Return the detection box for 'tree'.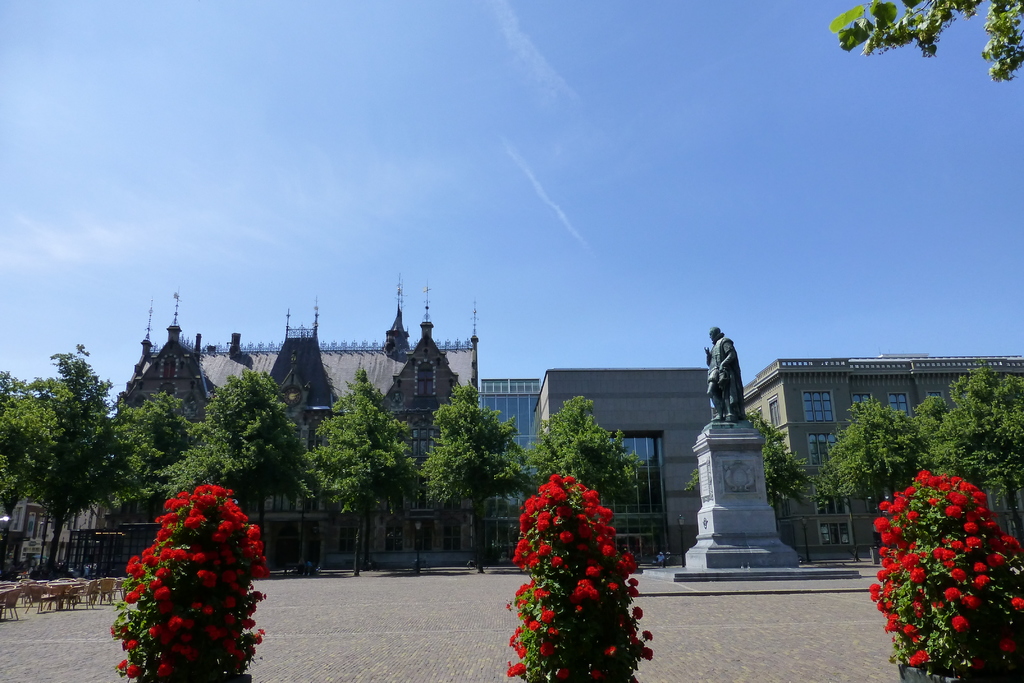
<box>12,334,128,582</box>.
